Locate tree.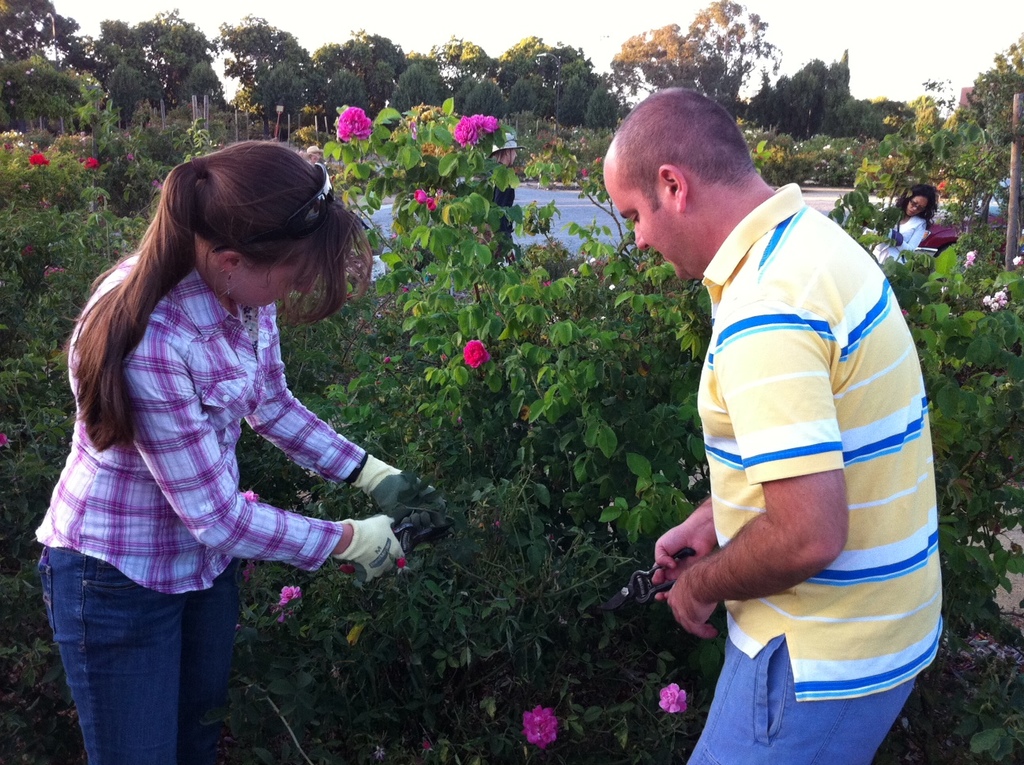
Bounding box: box(205, 10, 307, 119).
